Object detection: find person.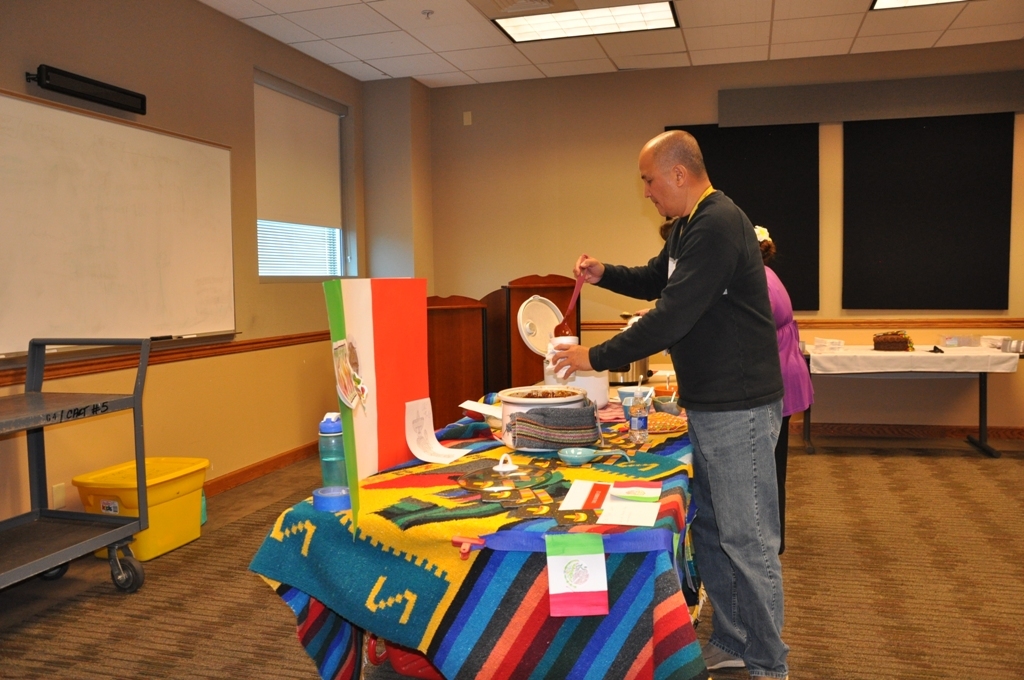
{"left": 597, "top": 107, "right": 804, "bottom": 655}.
